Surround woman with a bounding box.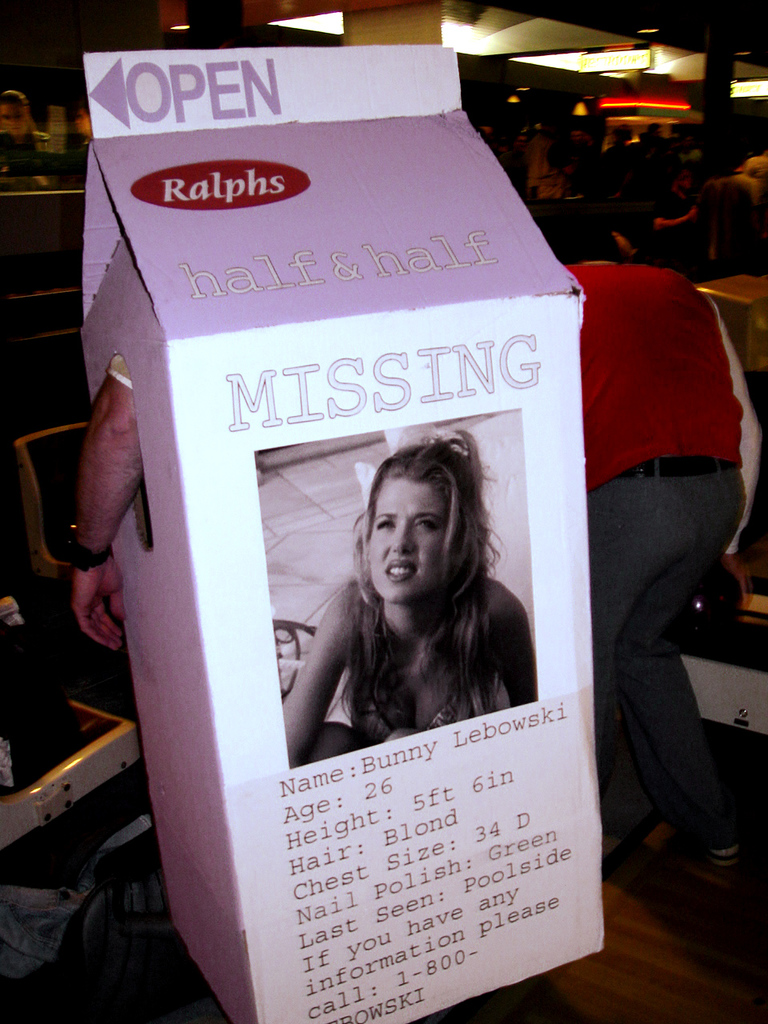
bbox=(291, 427, 539, 768).
